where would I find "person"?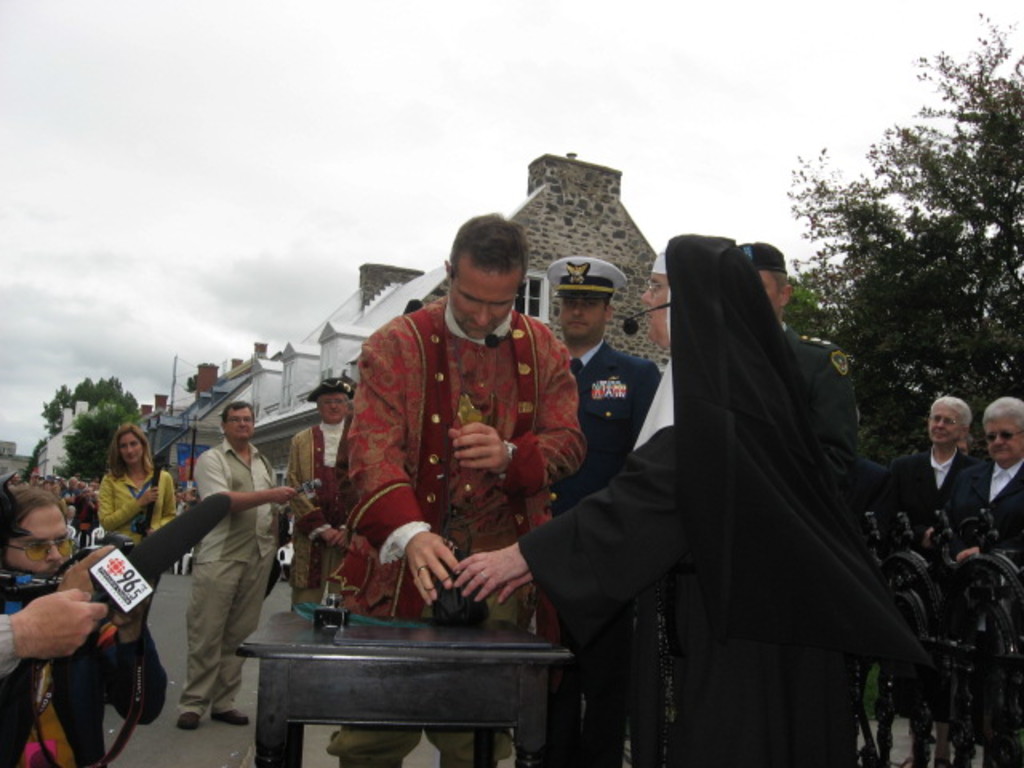
At rect(552, 258, 650, 504).
